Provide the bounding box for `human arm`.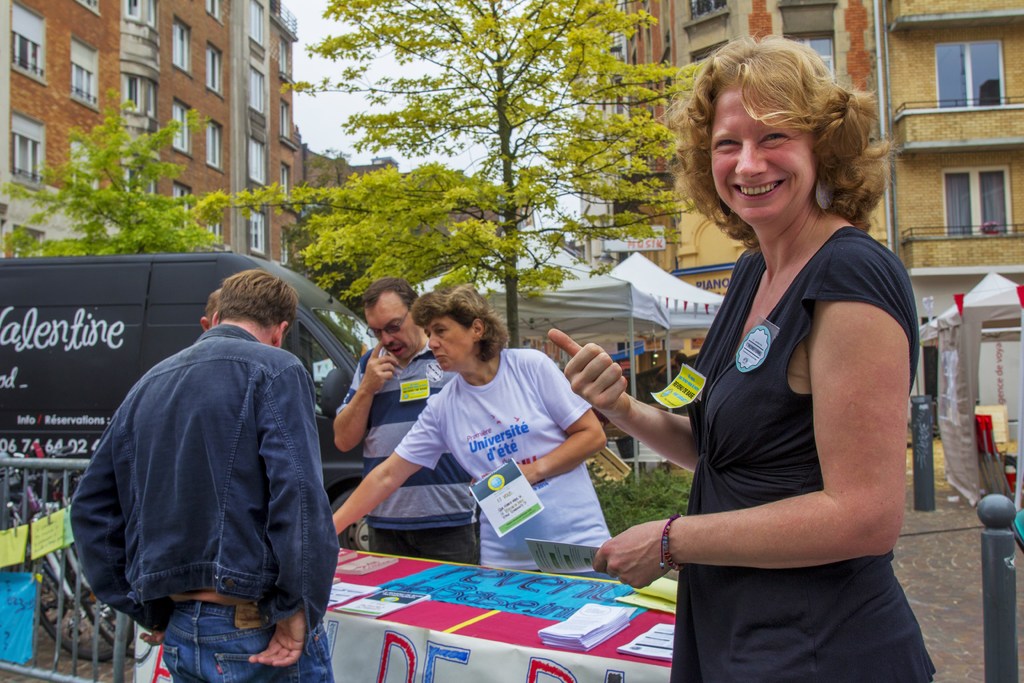
bbox(250, 365, 339, 666).
